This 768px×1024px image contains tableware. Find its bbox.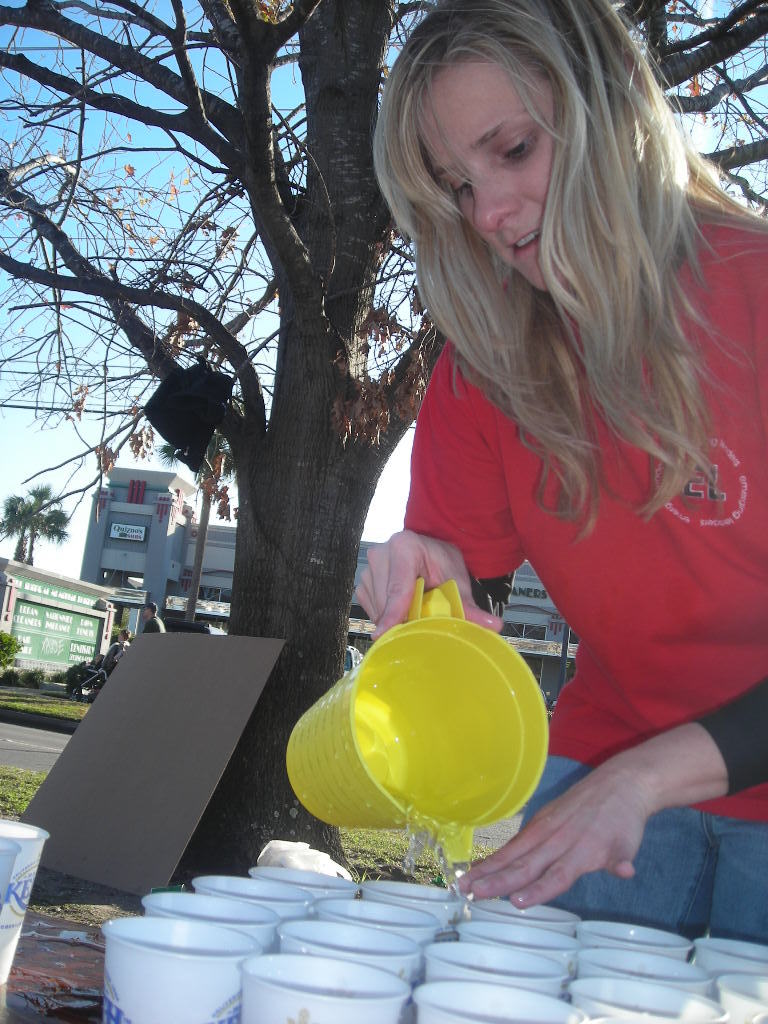
<region>302, 895, 434, 954</region>.
